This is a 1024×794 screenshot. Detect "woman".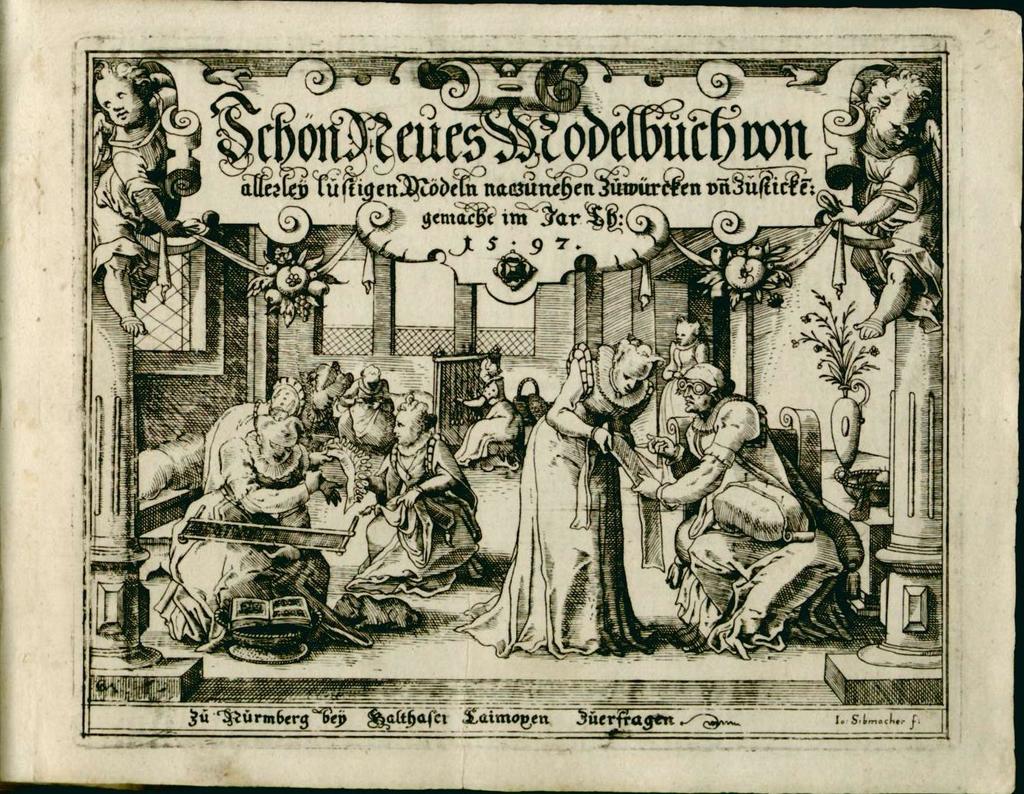
left=338, top=392, right=487, bottom=604.
